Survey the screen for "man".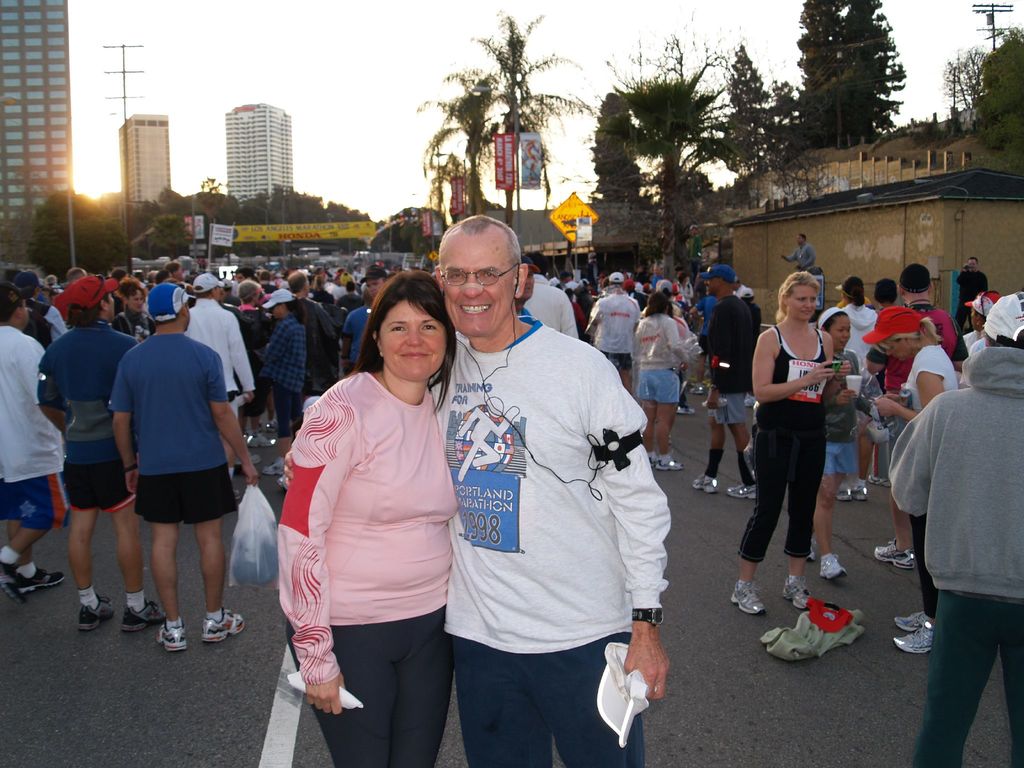
Survey found: 585/273/641/397.
